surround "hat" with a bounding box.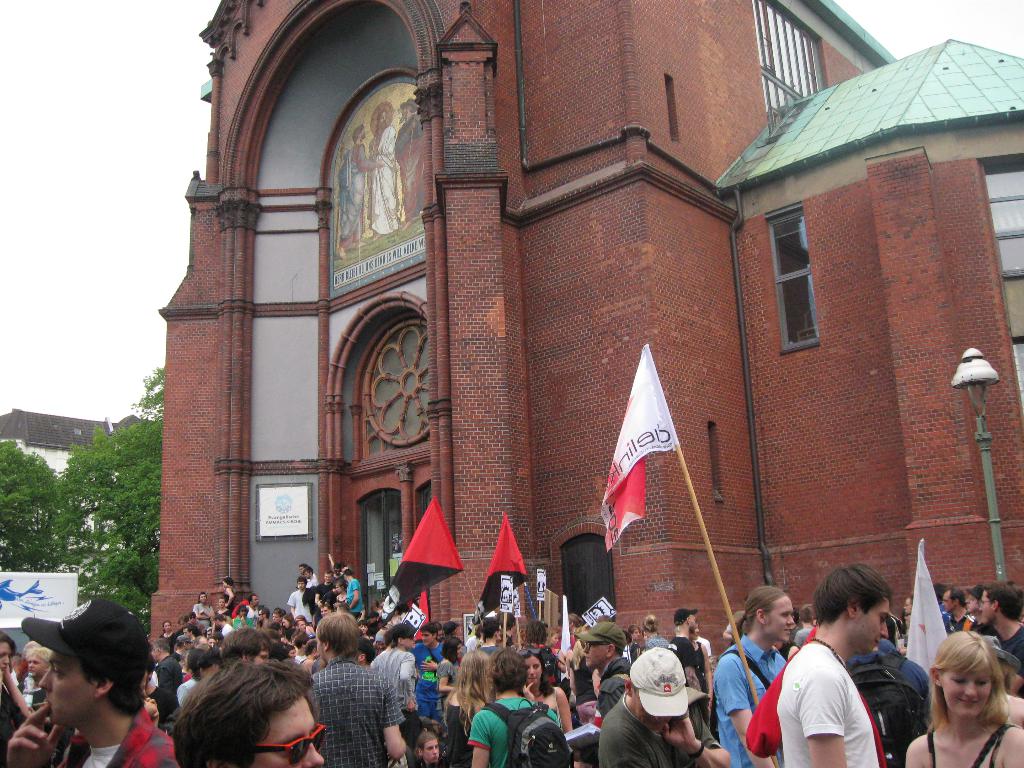
select_region(673, 610, 698, 625).
